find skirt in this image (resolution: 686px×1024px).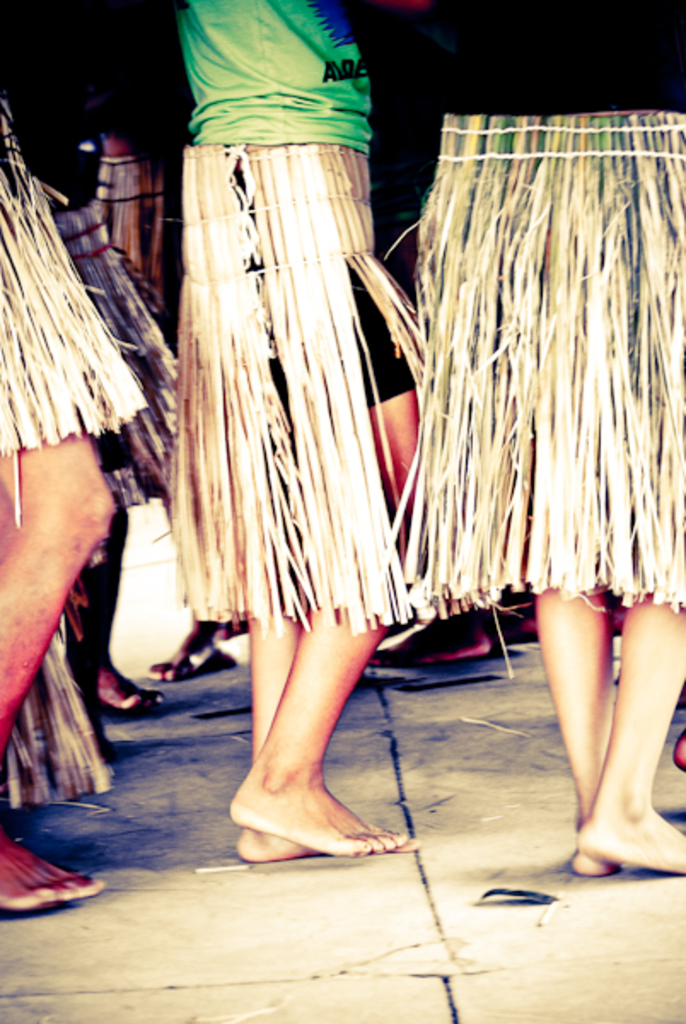
x1=386 y1=114 x2=684 y2=611.
